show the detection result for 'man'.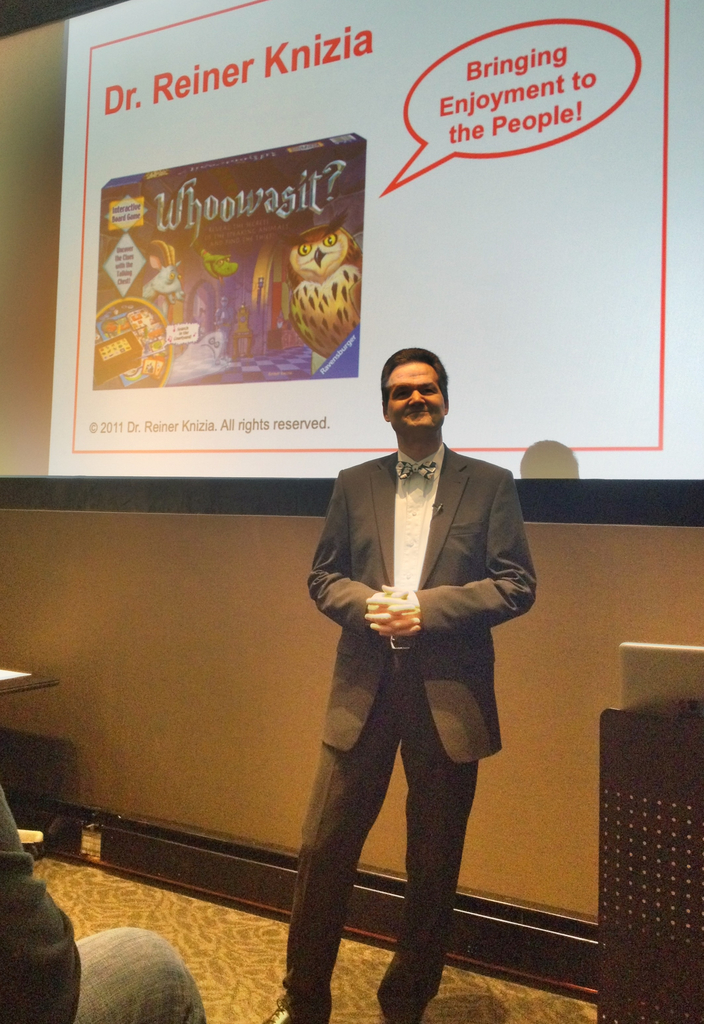
bbox(0, 785, 205, 1023).
